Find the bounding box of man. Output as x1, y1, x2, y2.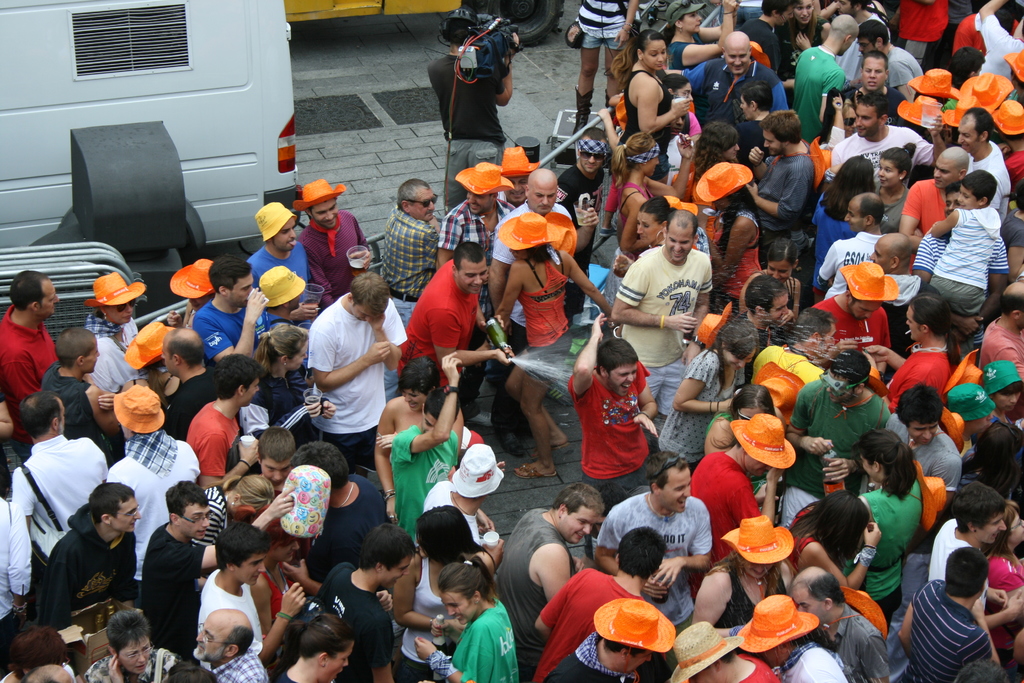
690, 413, 792, 562.
